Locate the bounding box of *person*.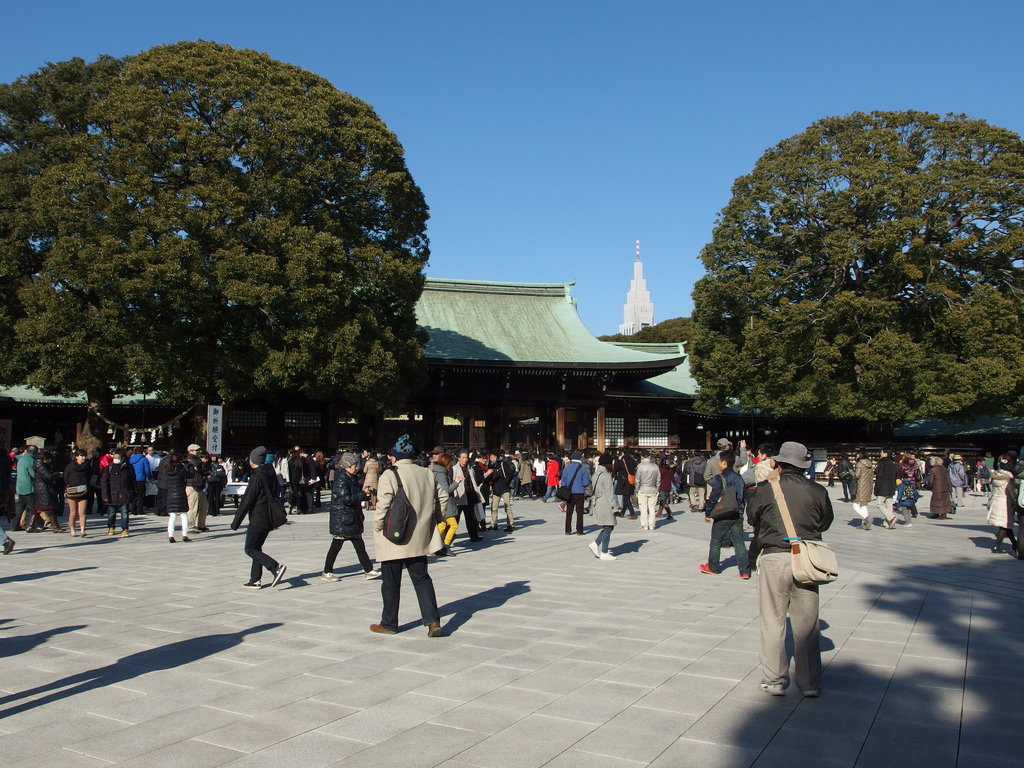
Bounding box: bbox=[928, 454, 952, 520].
